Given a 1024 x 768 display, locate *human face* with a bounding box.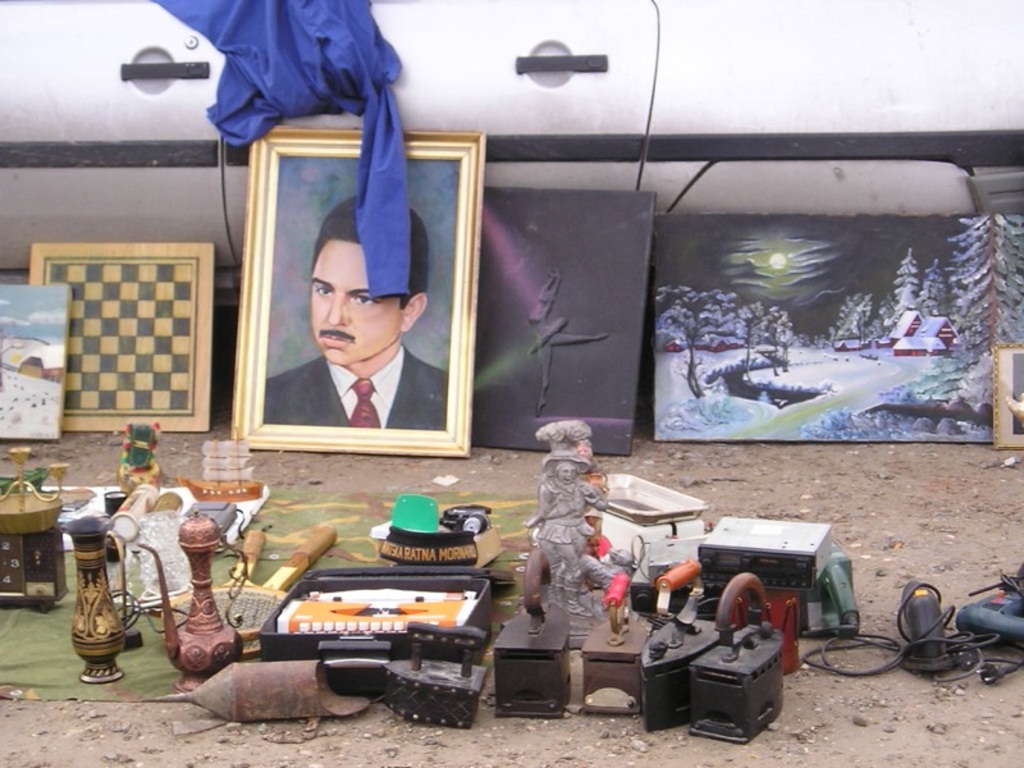
Located: (x1=556, y1=466, x2=577, y2=488).
